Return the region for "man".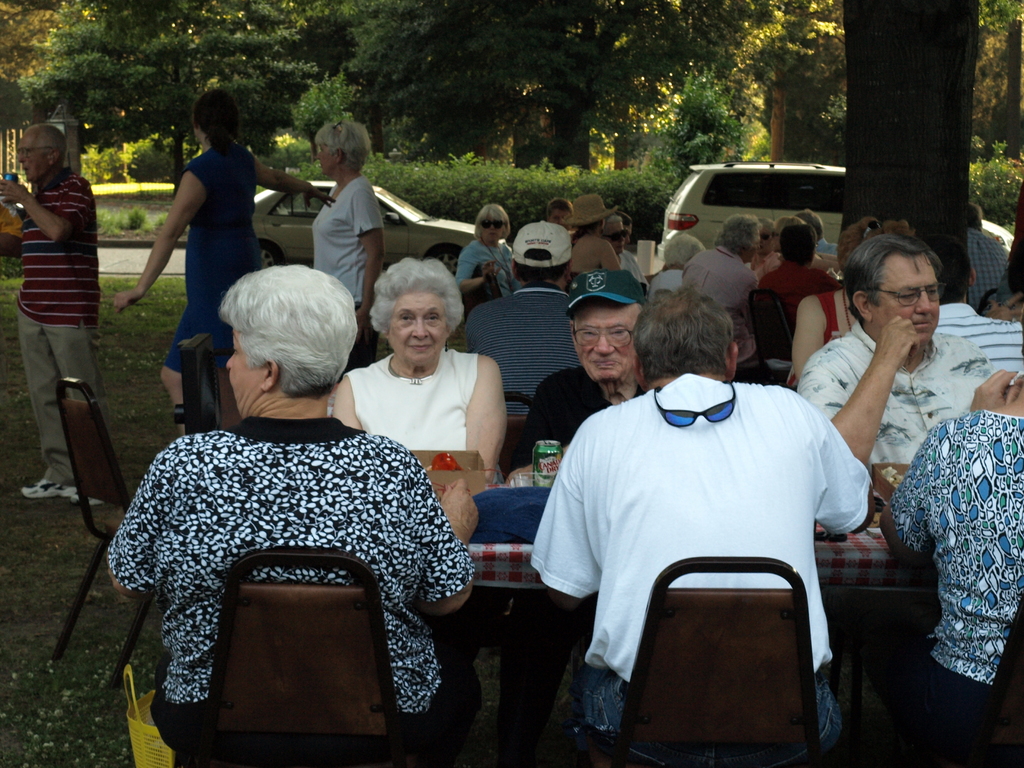
<box>624,210,652,284</box>.
